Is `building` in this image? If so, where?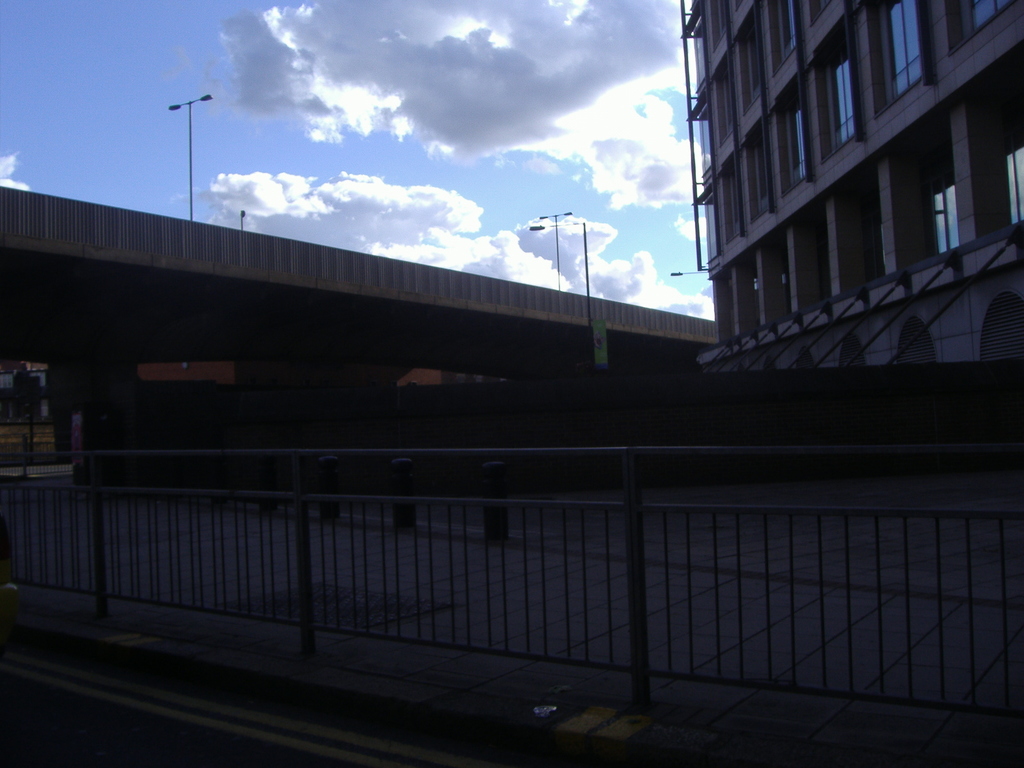
Yes, at x1=664 y1=0 x2=1023 y2=368.
